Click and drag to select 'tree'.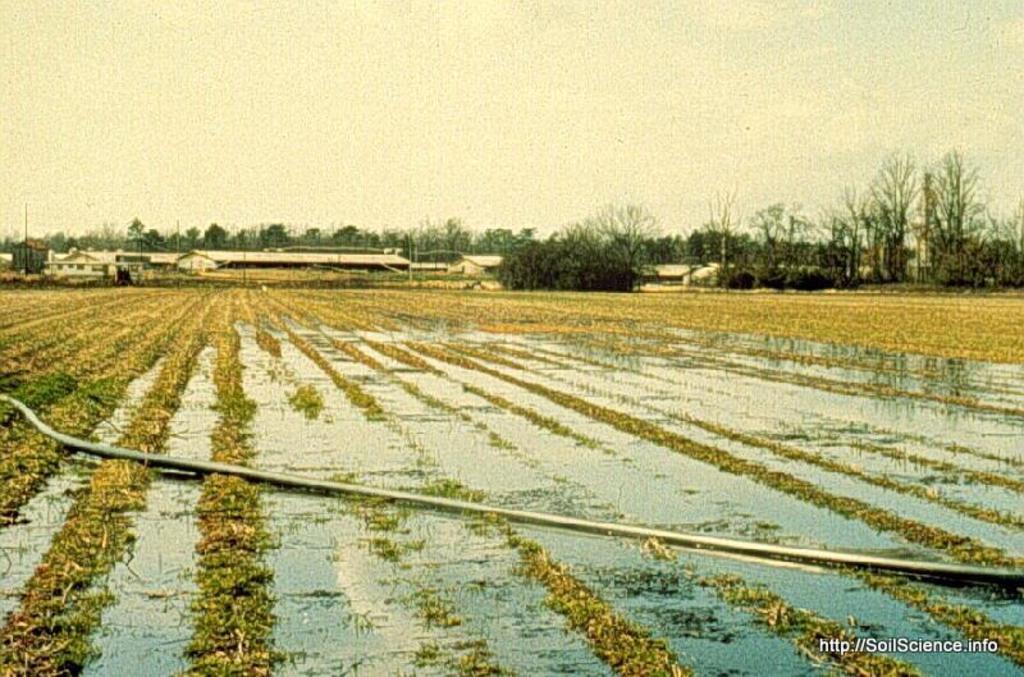
Selection: crop(256, 221, 283, 250).
